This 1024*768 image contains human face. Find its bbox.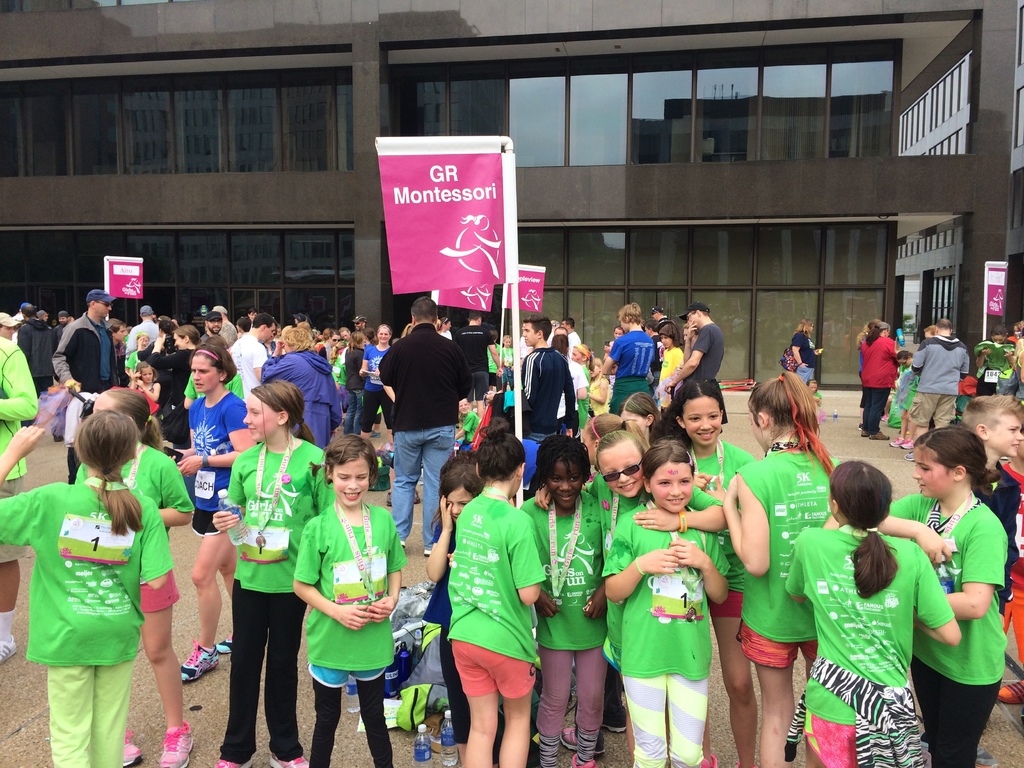
[x1=378, y1=330, x2=389, y2=343].
